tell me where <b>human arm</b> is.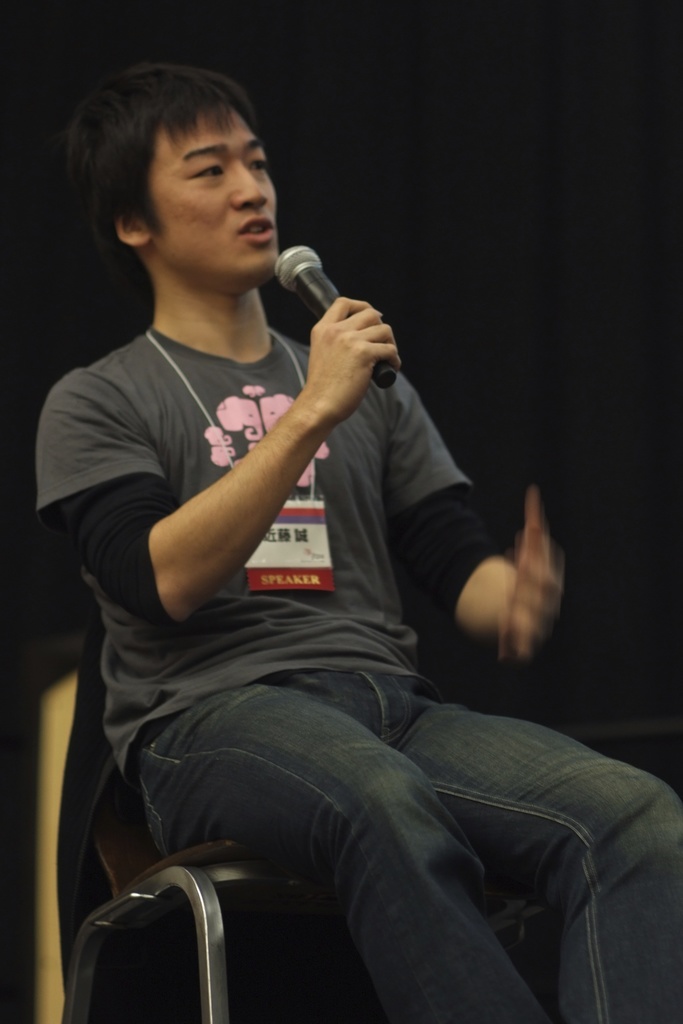
<b>human arm</b> is at 90/305/401/659.
